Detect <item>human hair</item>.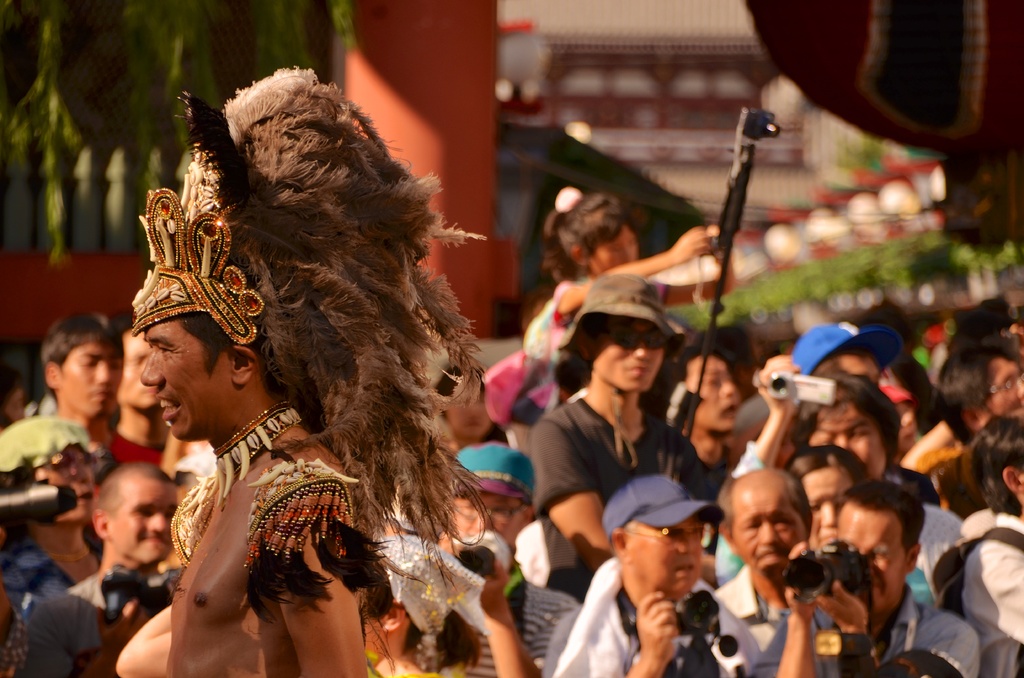
Detected at crop(176, 306, 268, 381).
